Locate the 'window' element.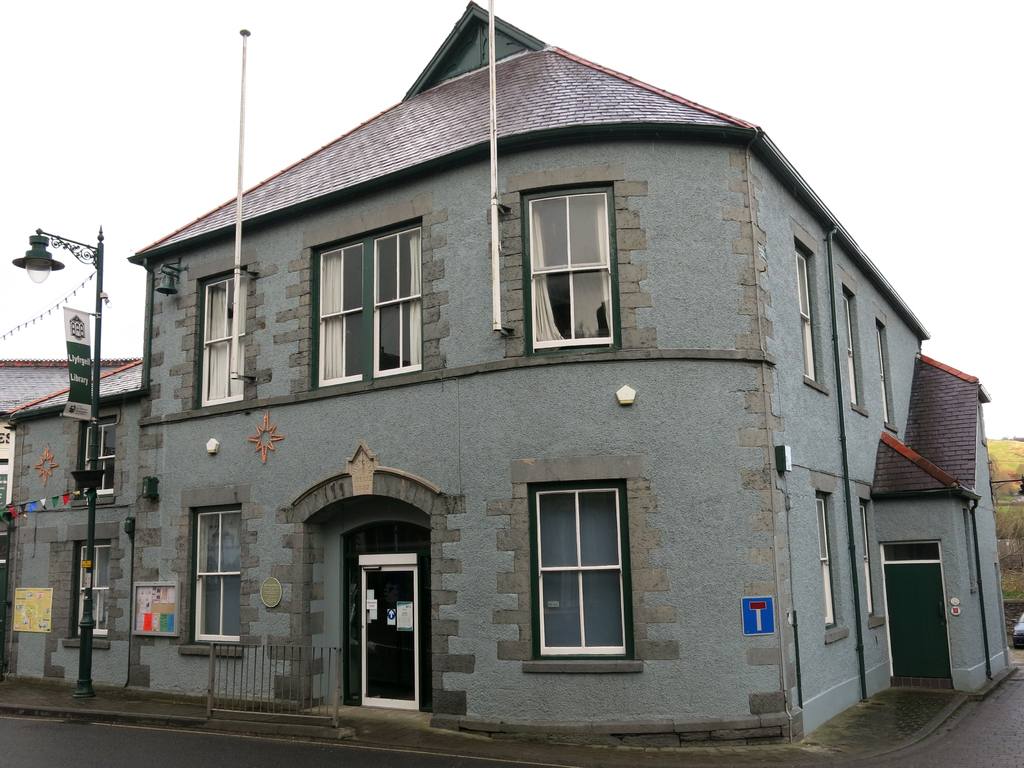
Element bbox: {"left": 374, "top": 223, "right": 422, "bottom": 376}.
